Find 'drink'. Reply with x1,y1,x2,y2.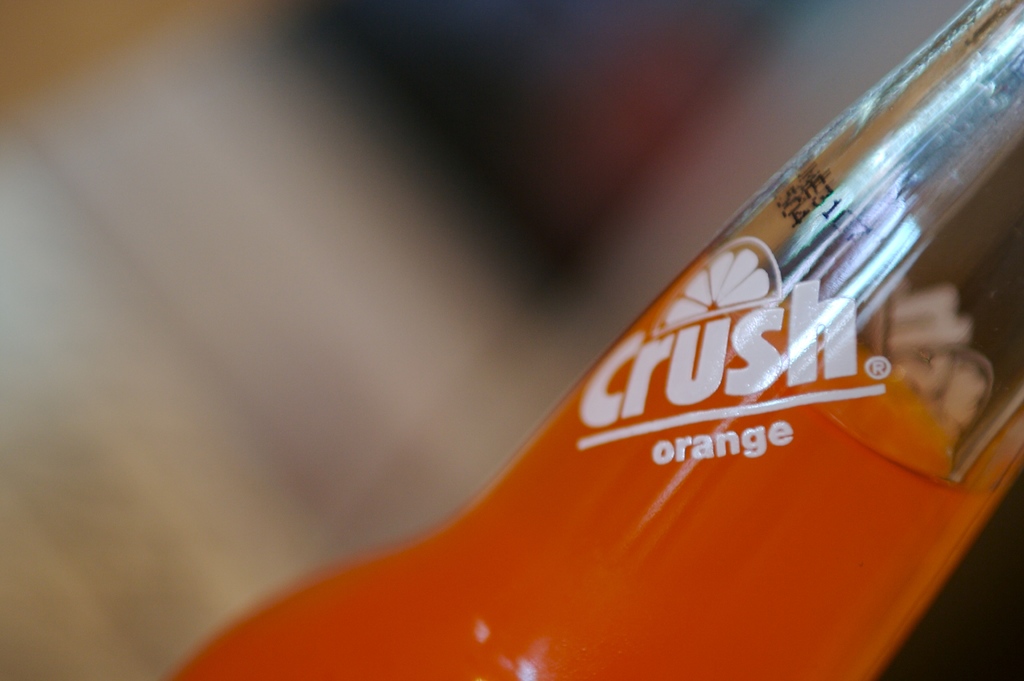
175,0,1023,680.
